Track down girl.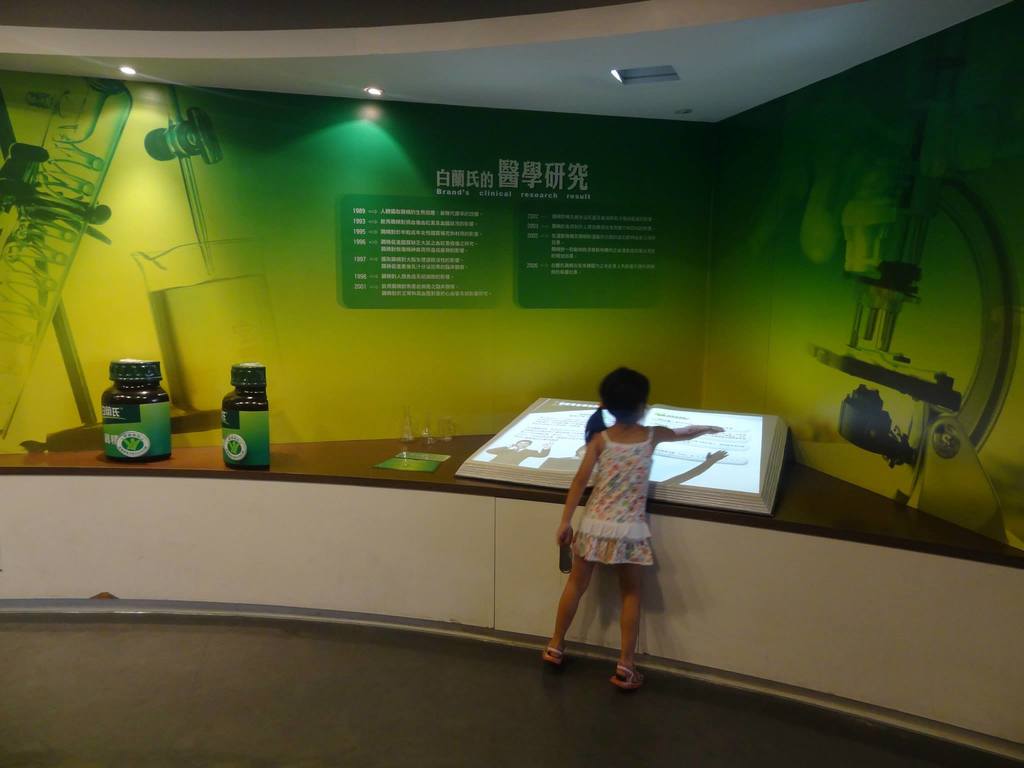
Tracked to bbox=(547, 367, 723, 691).
